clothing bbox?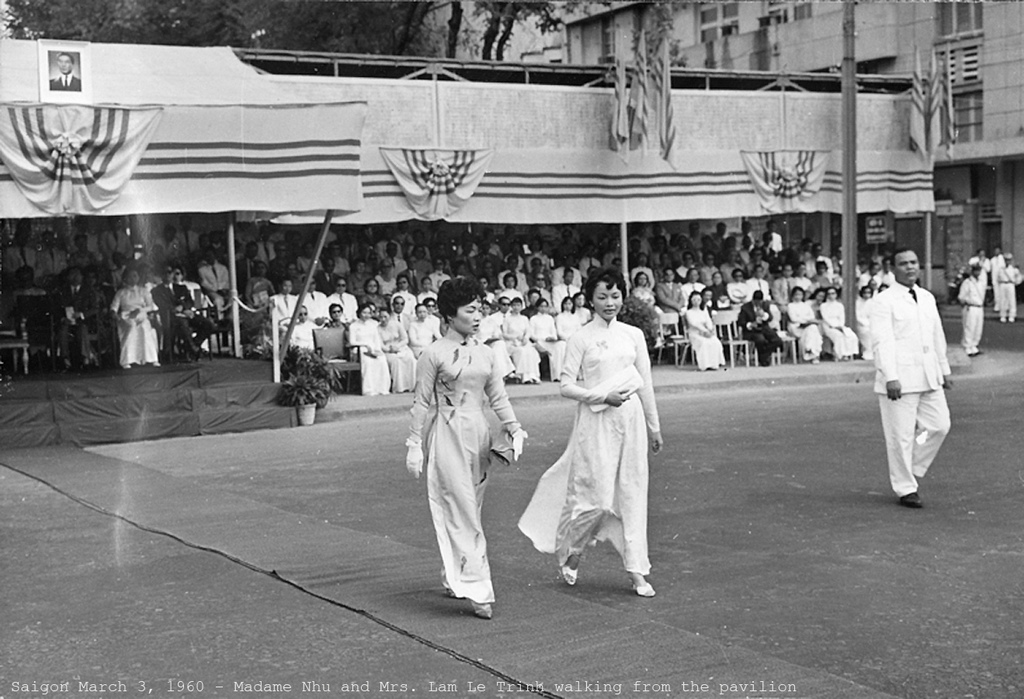
[345,317,388,391]
